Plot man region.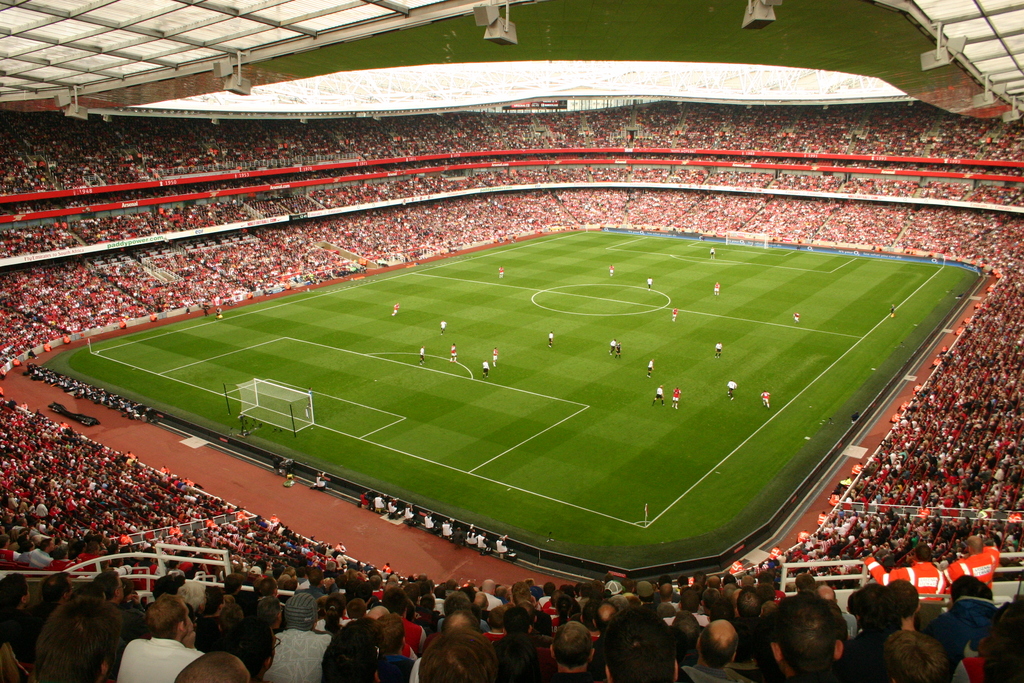
Plotted at region(931, 530, 1003, 591).
